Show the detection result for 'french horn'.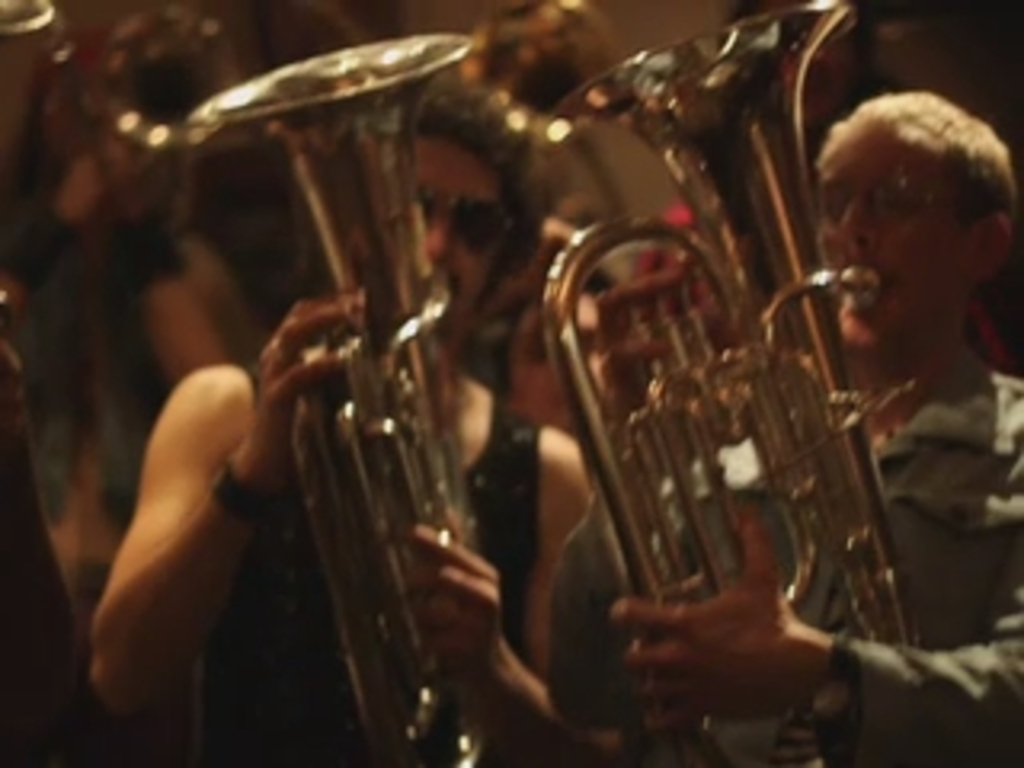
bbox=(77, 0, 256, 259).
